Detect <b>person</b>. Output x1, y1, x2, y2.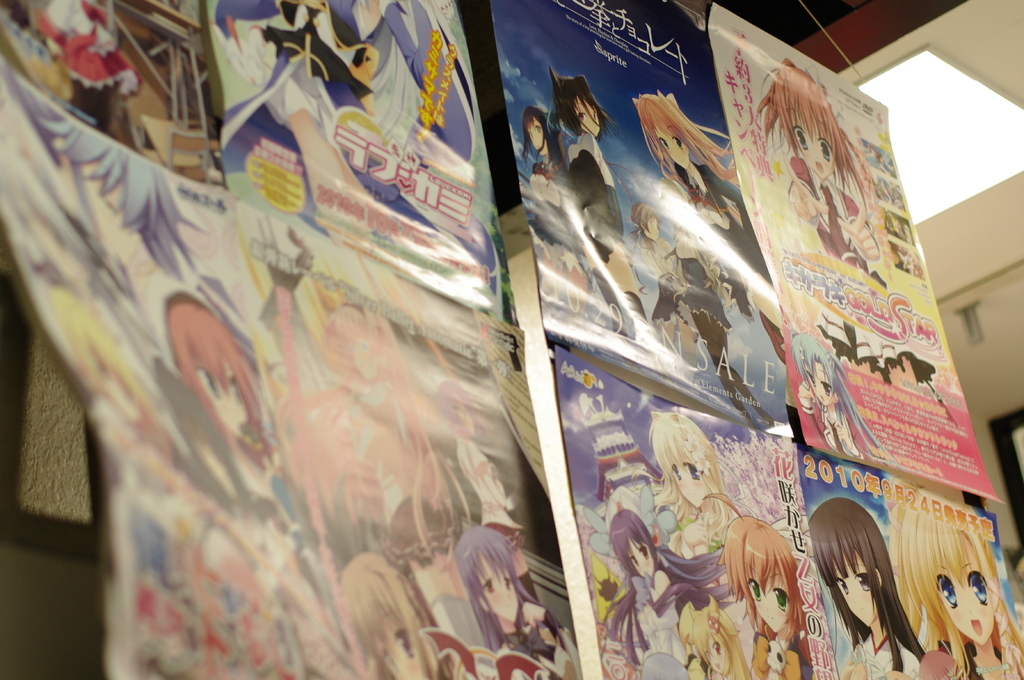
678, 597, 751, 679.
